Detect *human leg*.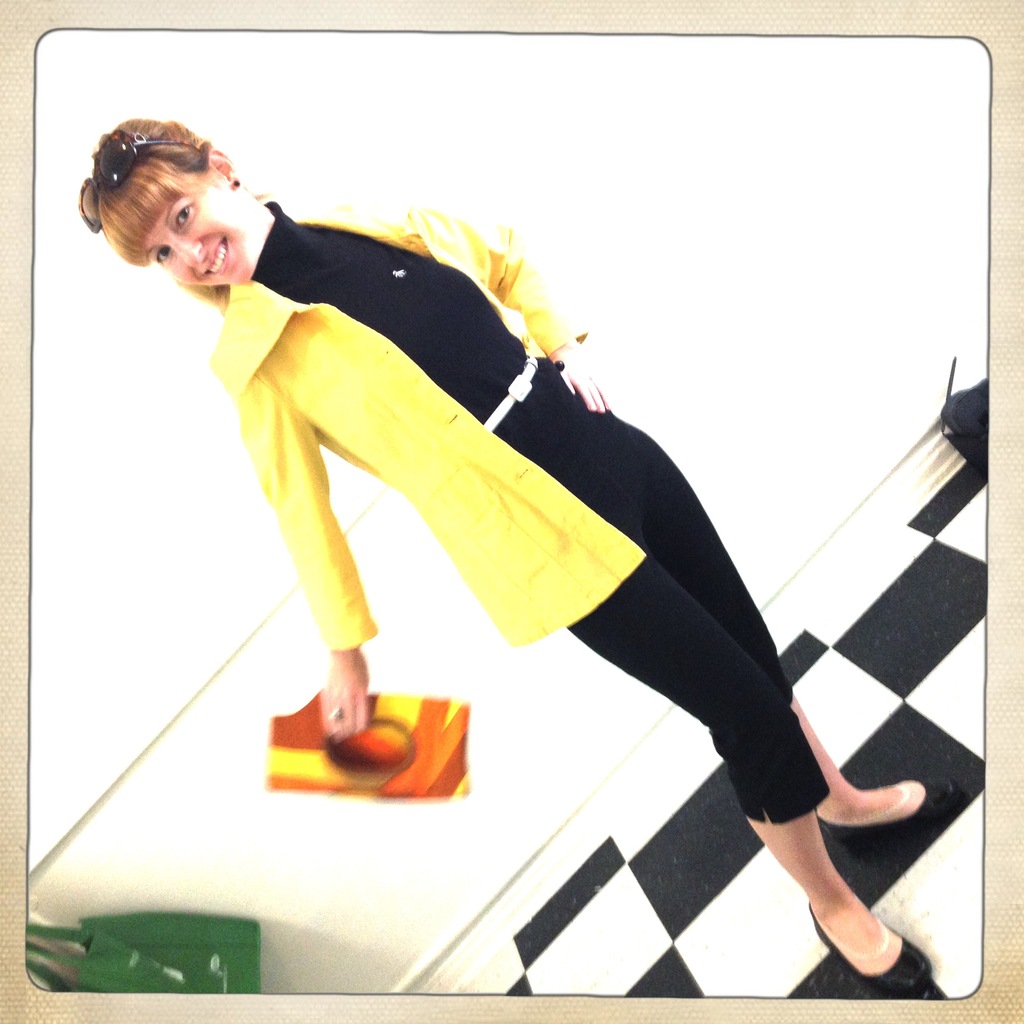
Detected at <region>578, 512, 927, 996</region>.
